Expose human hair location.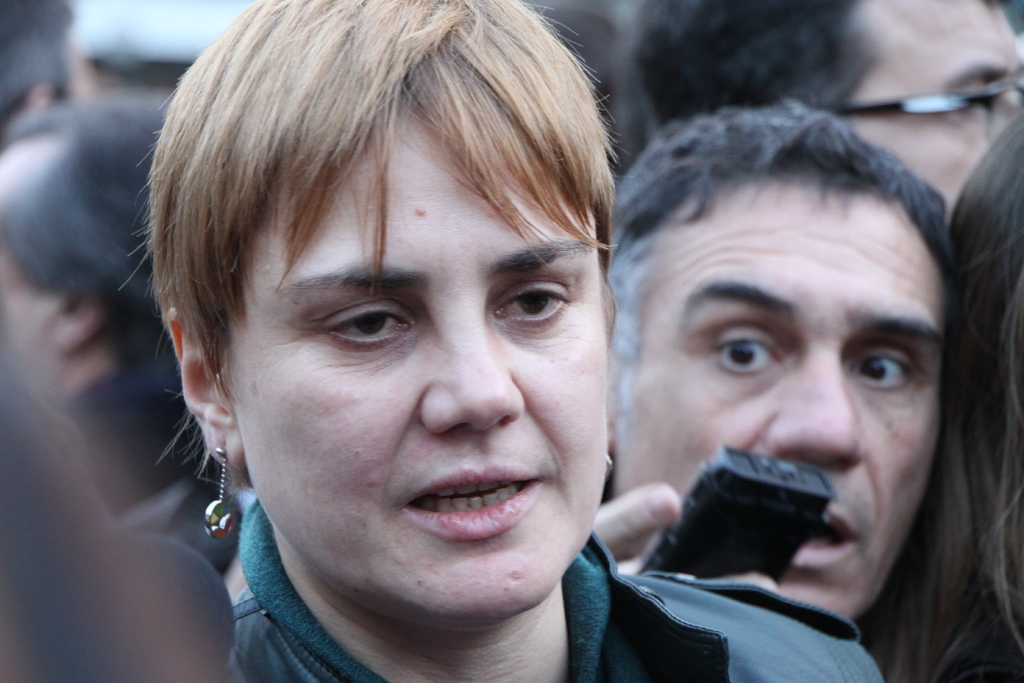
Exposed at <region>604, 95, 955, 368</region>.
